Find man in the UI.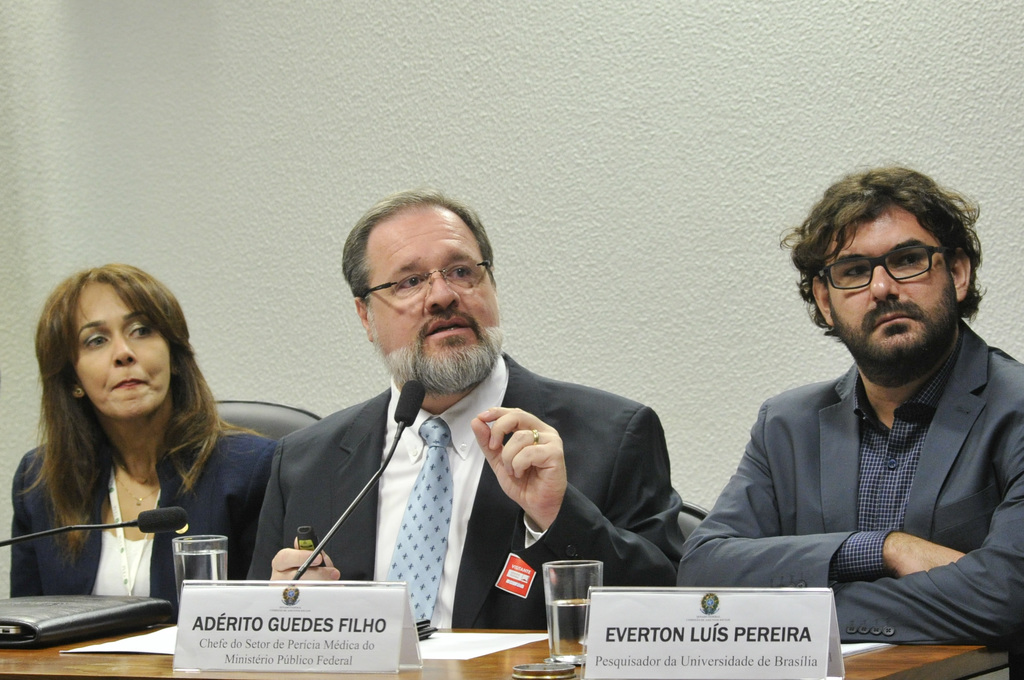
UI element at crop(252, 190, 682, 631).
